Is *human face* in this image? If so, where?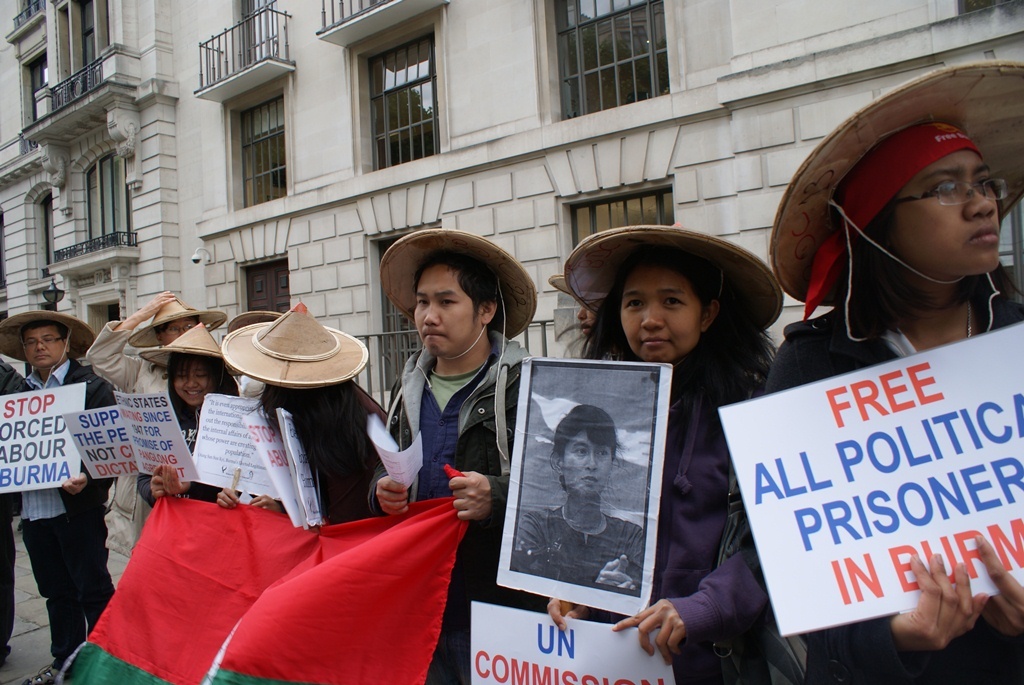
Yes, at [x1=176, y1=358, x2=208, y2=400].
